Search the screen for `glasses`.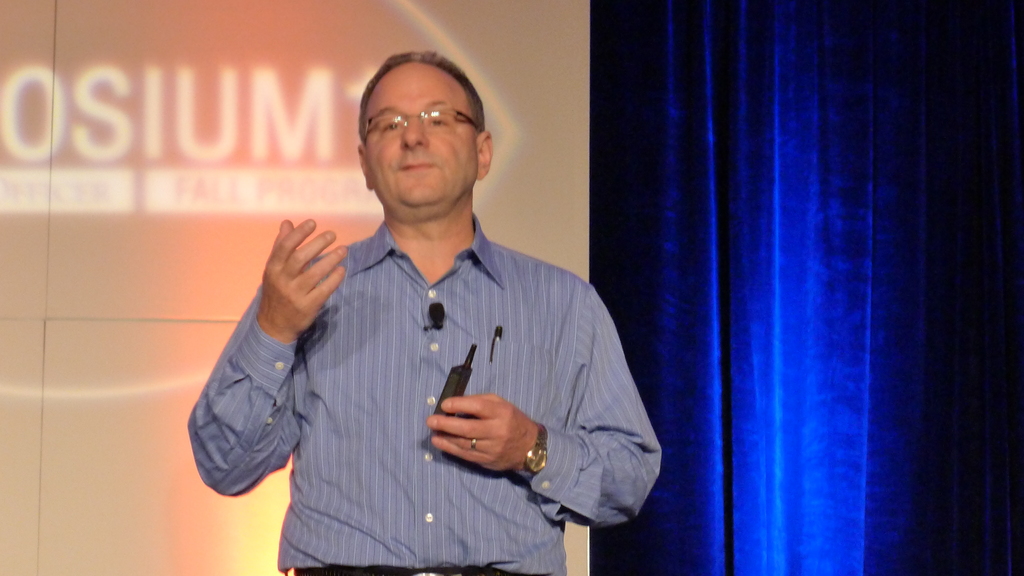
Found at 361, 99, 470, 139.
